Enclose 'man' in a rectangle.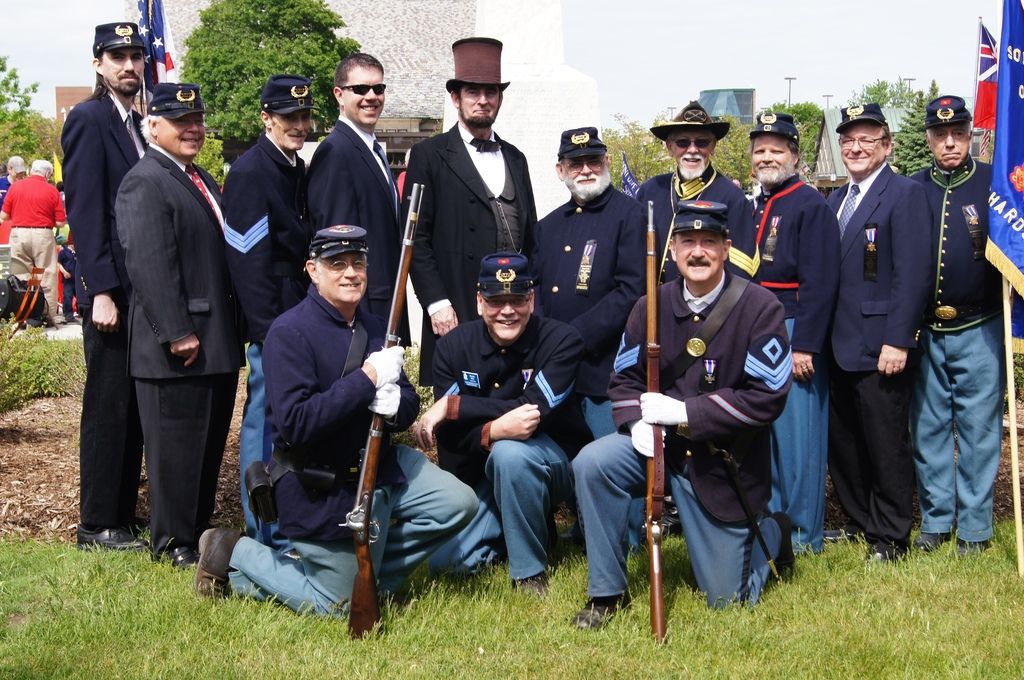
<bbox>815, 91, 938, 574</bbox>.
